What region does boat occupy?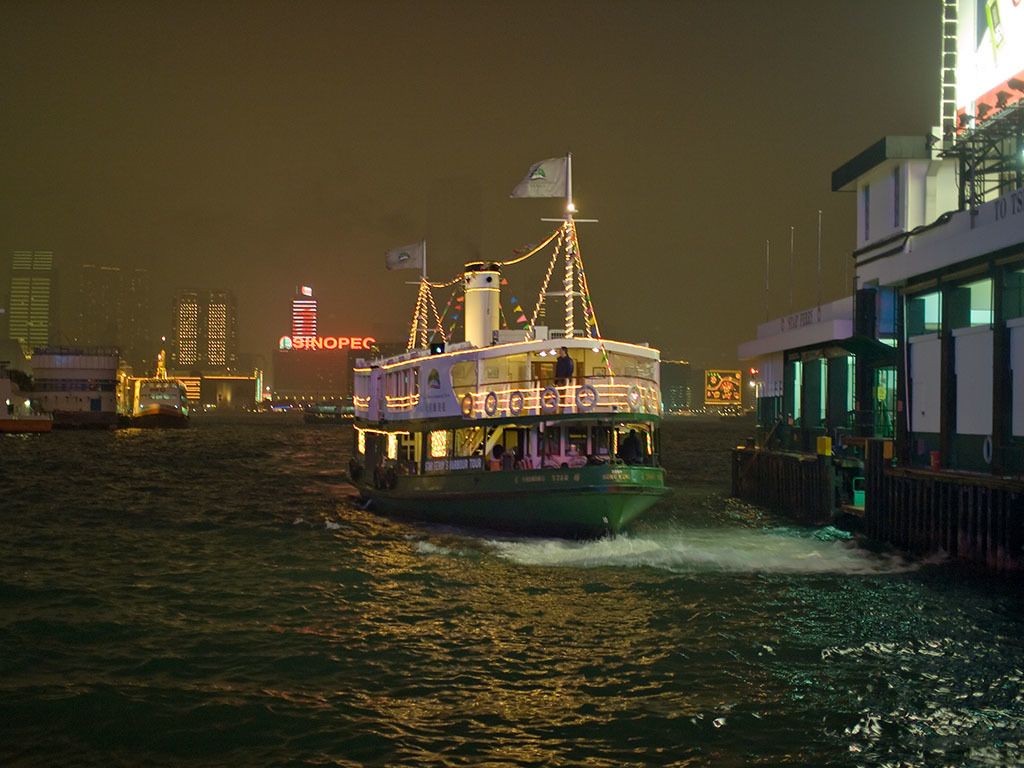
{"left": 333, "top": 152, "right": 702, "bottom": 557}.
